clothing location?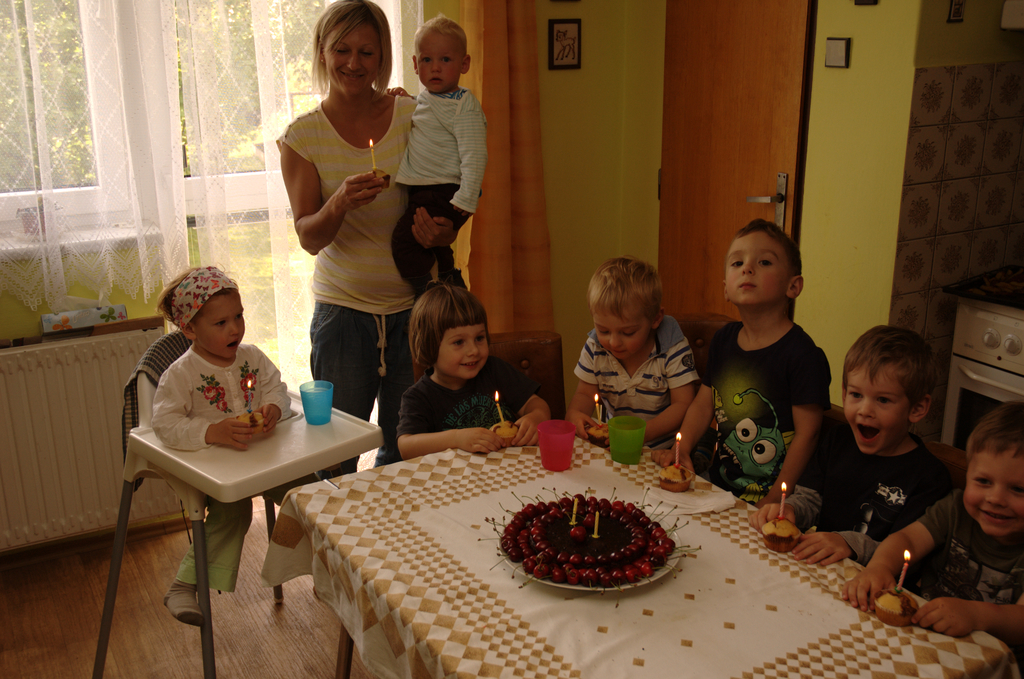
bbox=(385, 94, 482, 299)
